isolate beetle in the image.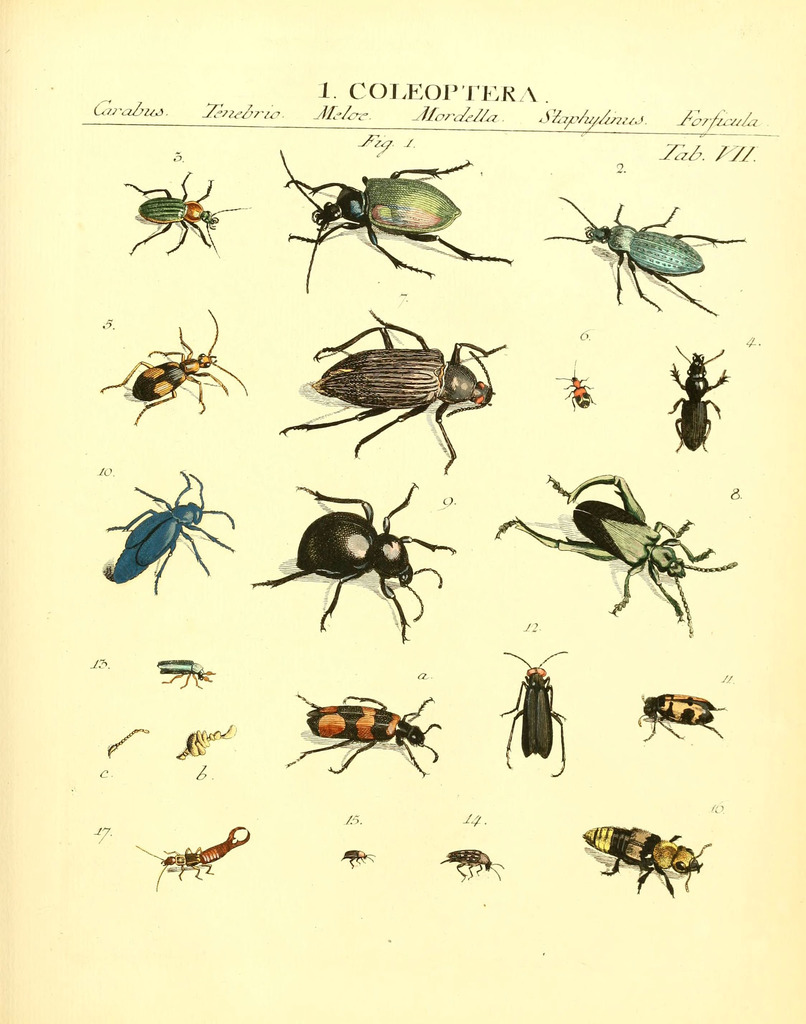
Isolated region: <region>145, 827, 252, 886</region>.
